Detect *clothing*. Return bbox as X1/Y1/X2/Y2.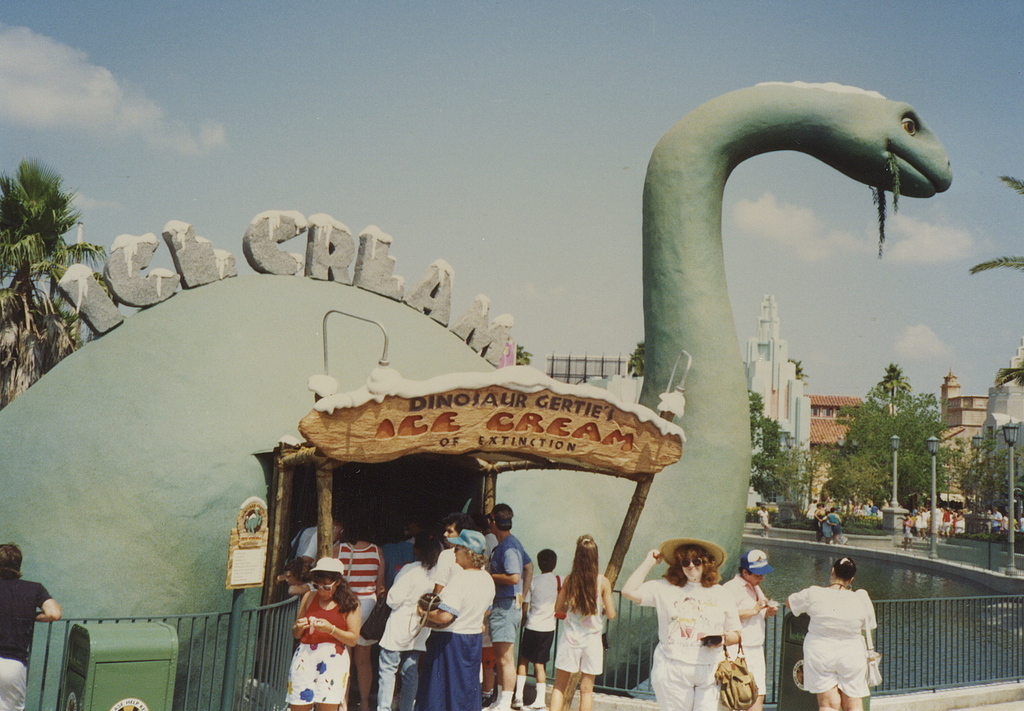
637/575/741/710.
